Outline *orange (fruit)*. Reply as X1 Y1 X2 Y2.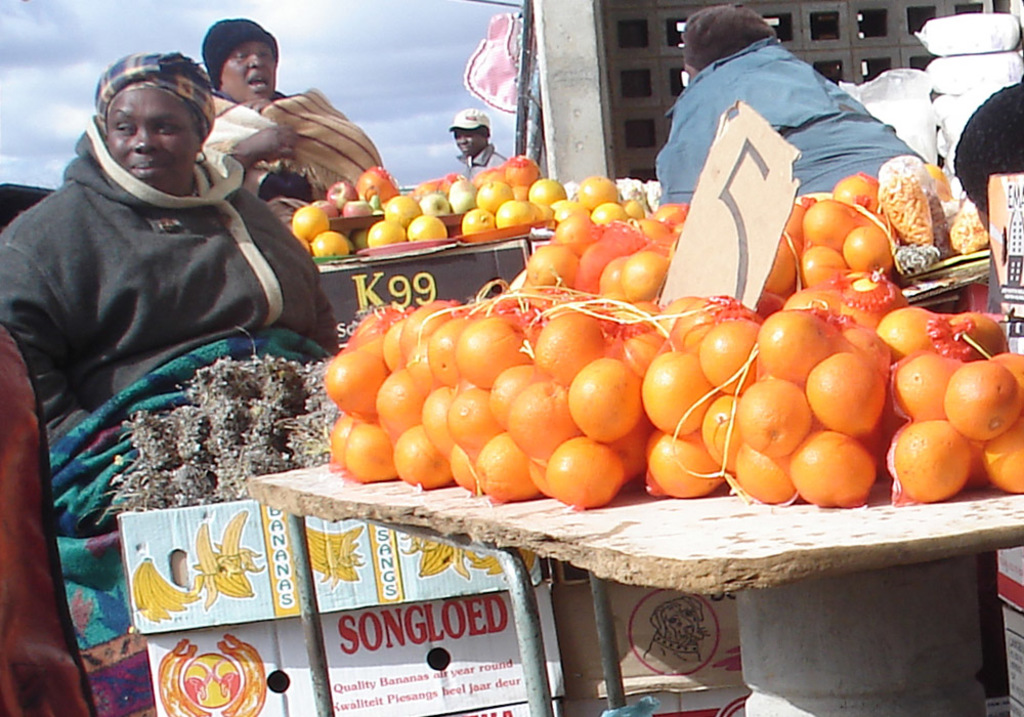
514 162 536 193.
